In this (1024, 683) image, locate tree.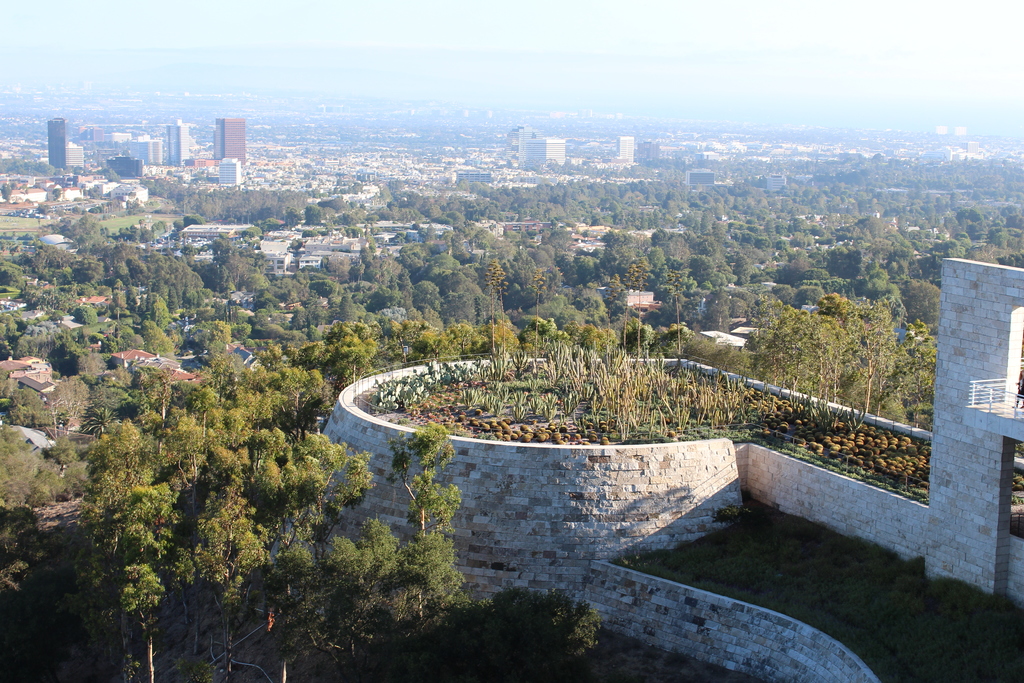
Bounding box: l=241, t=418, r=440, b=552.
